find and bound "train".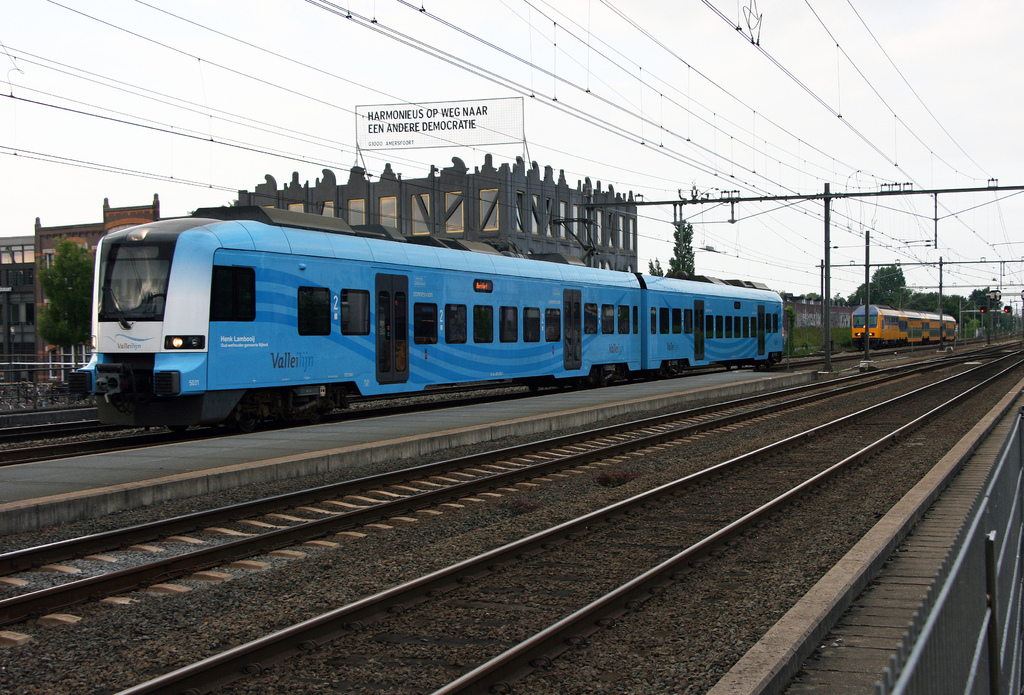
Bound: <region>75, 205, 786, 431</region>.
